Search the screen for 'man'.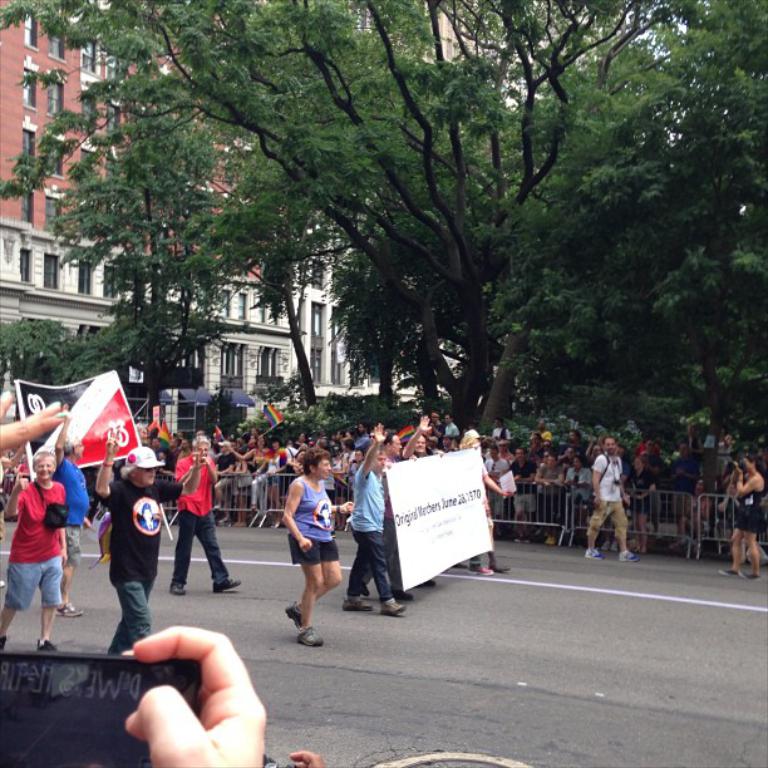
Found at bbox=[93, 427, 207, 666].
